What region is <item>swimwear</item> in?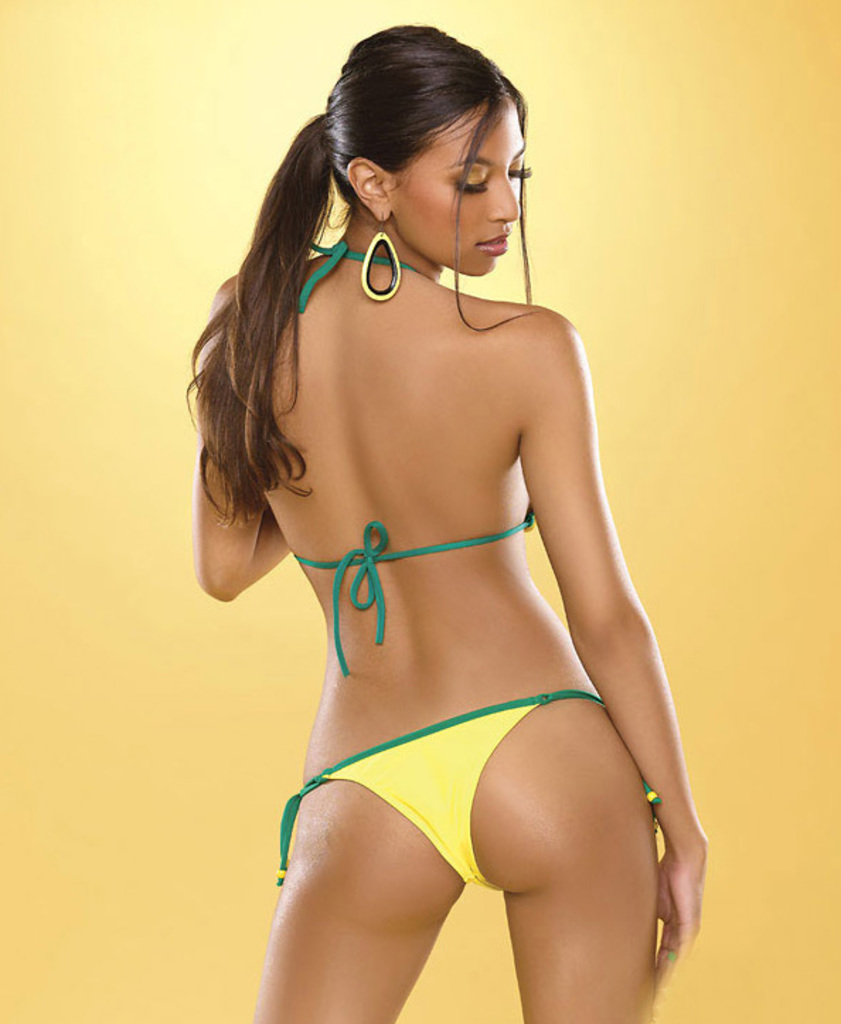
locate(290, 245, 542, 677).
